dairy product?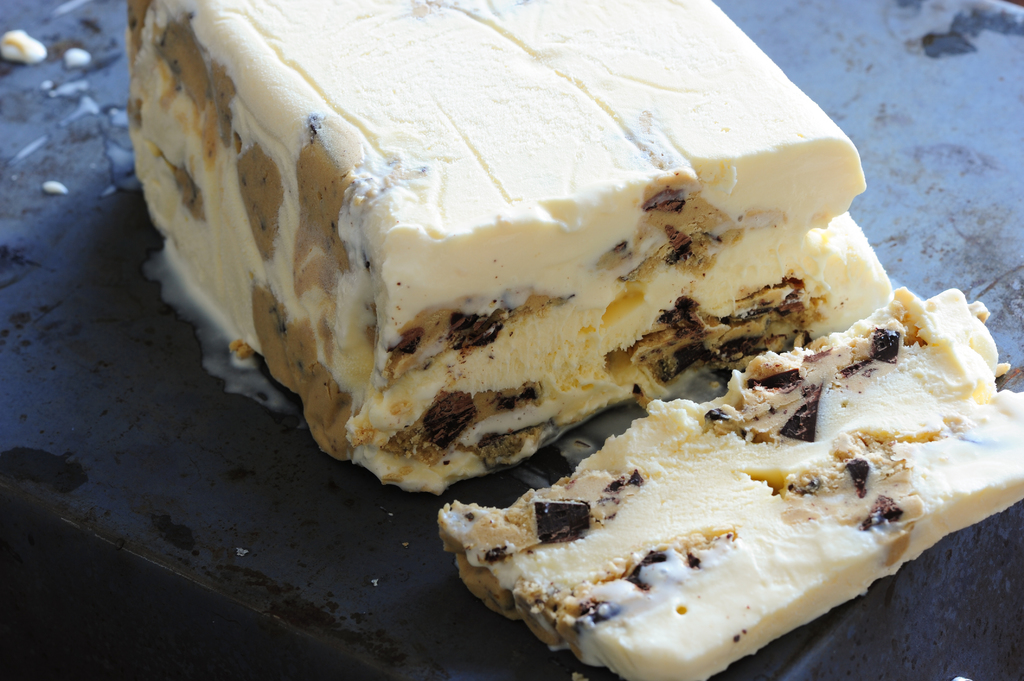
111:18:982:567
